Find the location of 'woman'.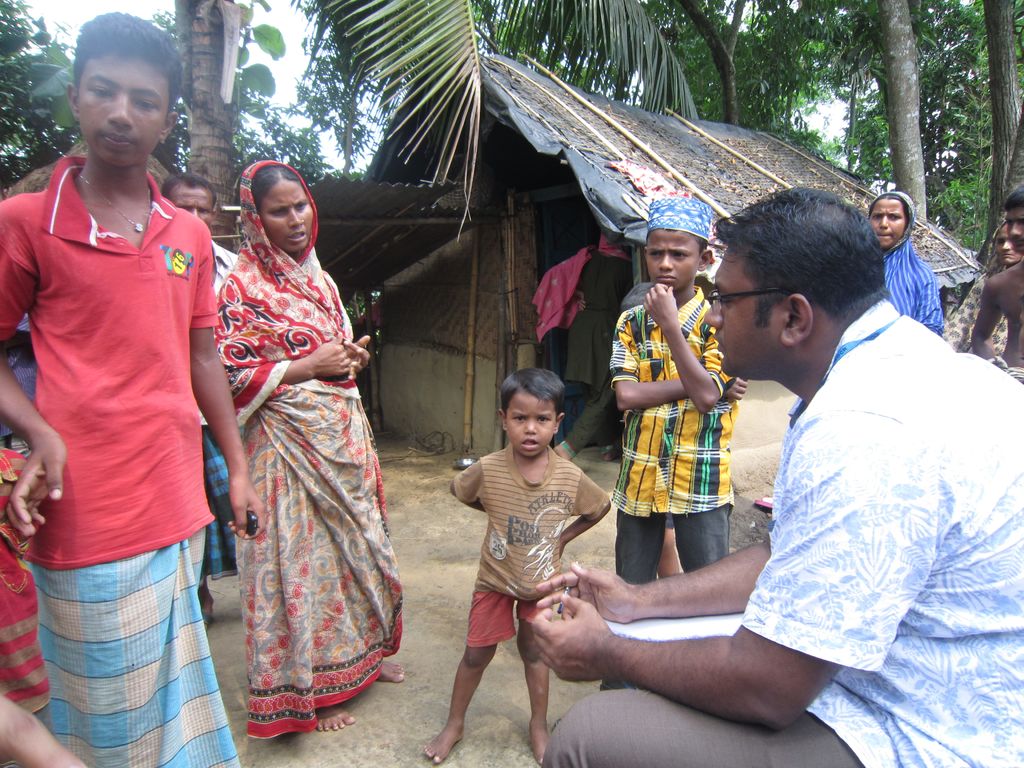
Location: left=186, top=142, right=389, bottom=742.
